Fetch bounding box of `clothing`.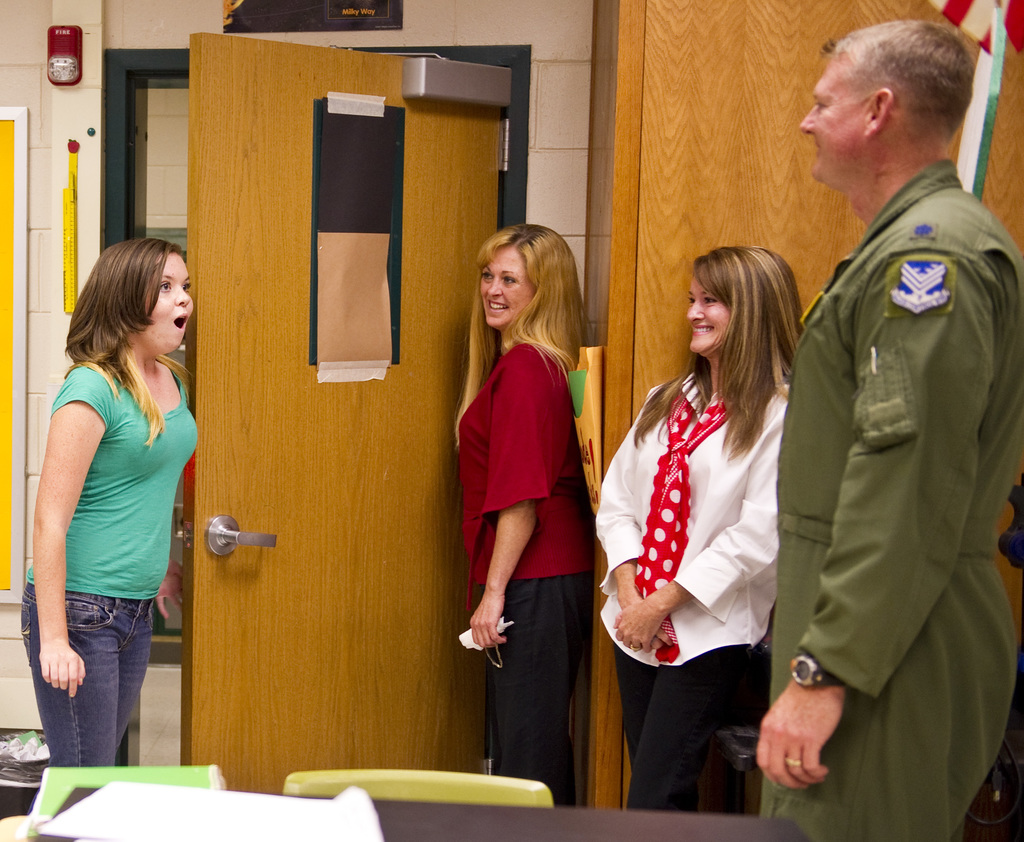
Bbox: 605, 629, 772, 813.
